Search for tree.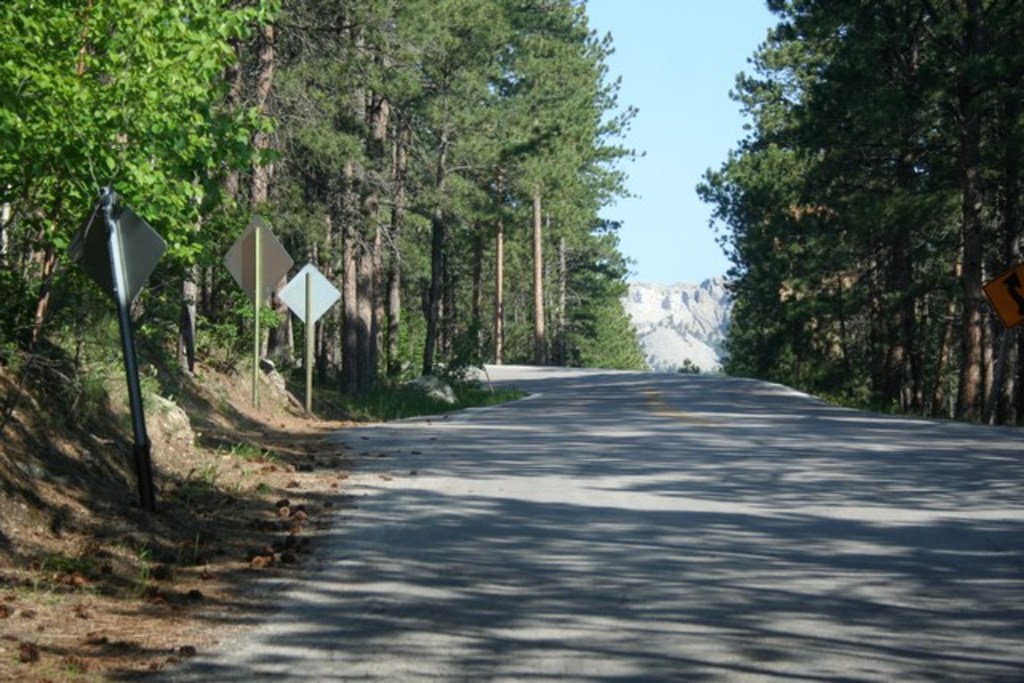
Found at [x1=482, y1=0, x2=646, y2=376].
